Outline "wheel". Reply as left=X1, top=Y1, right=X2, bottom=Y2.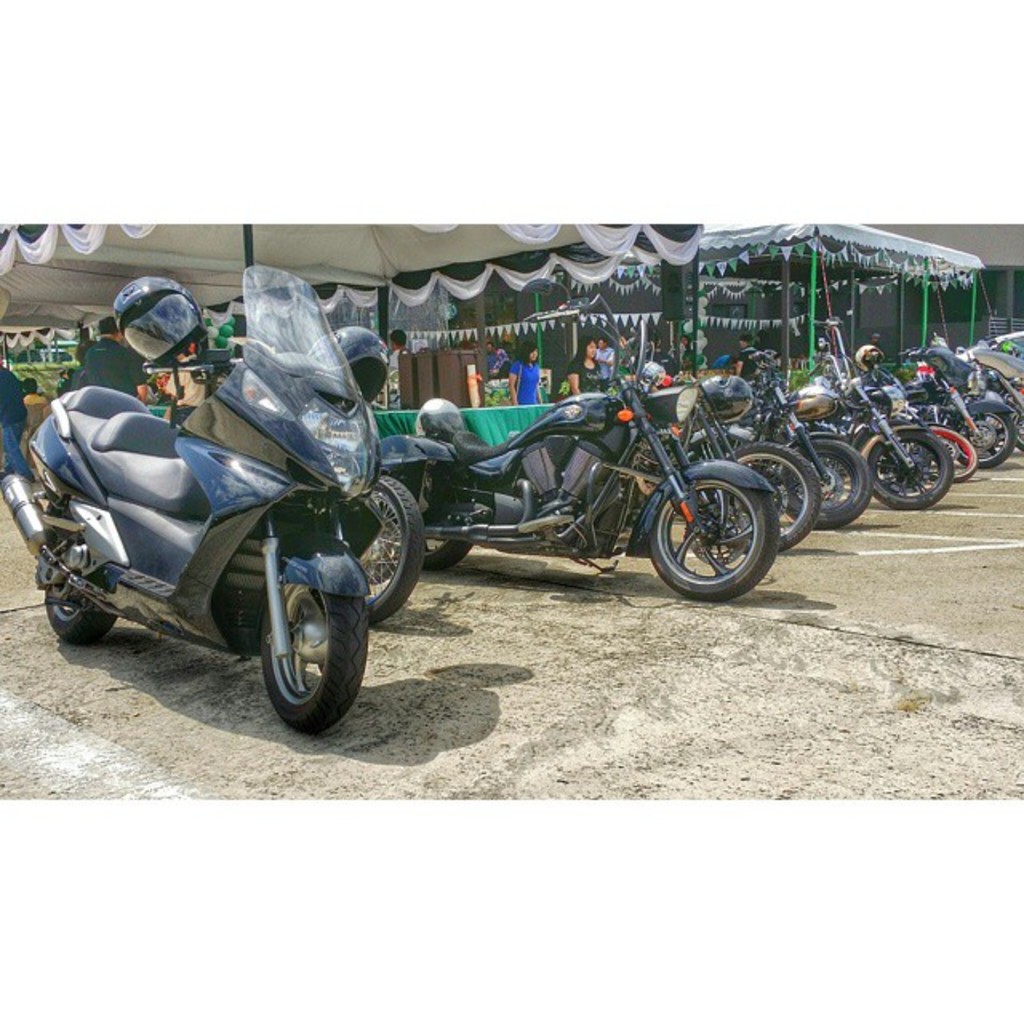
left=654, top=451, right=790, bottom=581.
